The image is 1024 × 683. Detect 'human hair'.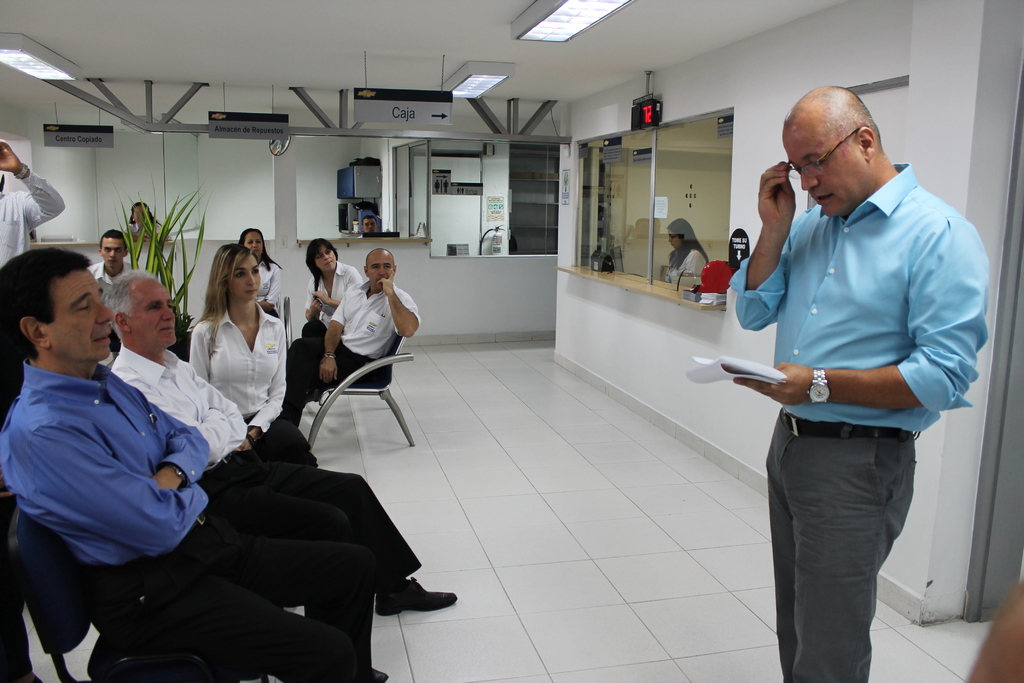
Detection: (189, 242, 259, 349).
